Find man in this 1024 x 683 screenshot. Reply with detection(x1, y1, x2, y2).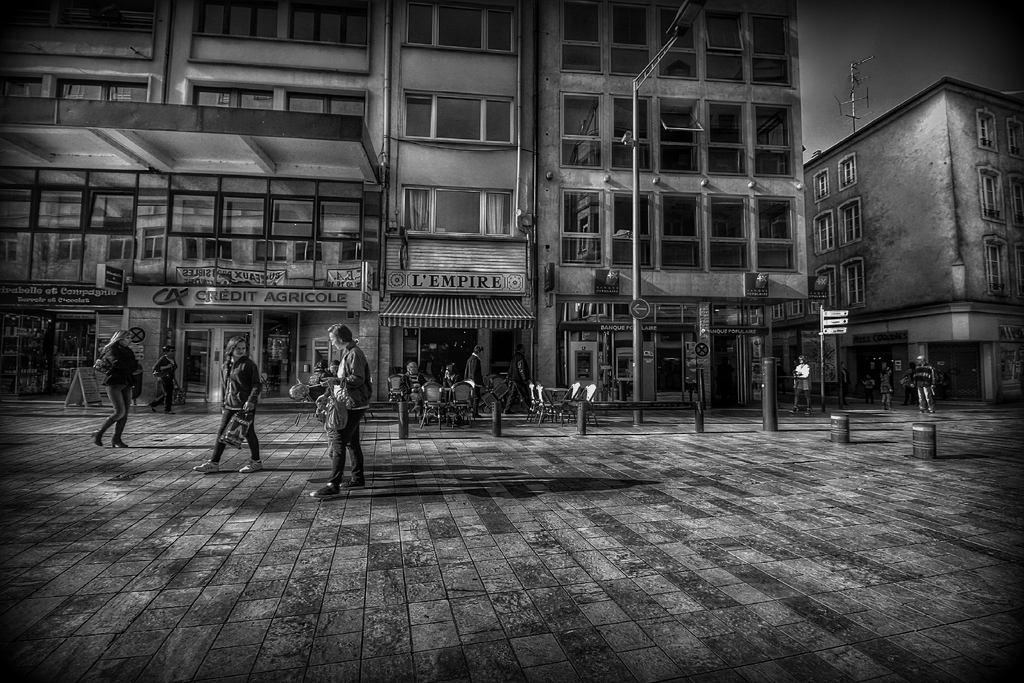
detection(911, 353, 940, 416).
